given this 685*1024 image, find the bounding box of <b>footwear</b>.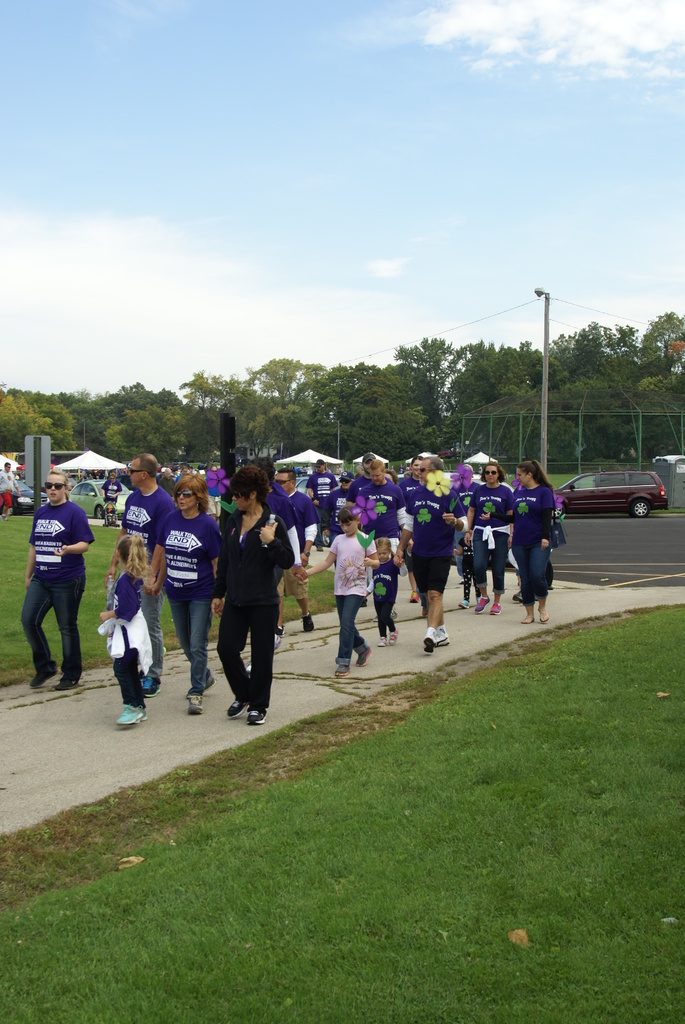
<bbox>435, 627, 448, 648</bbox>.
